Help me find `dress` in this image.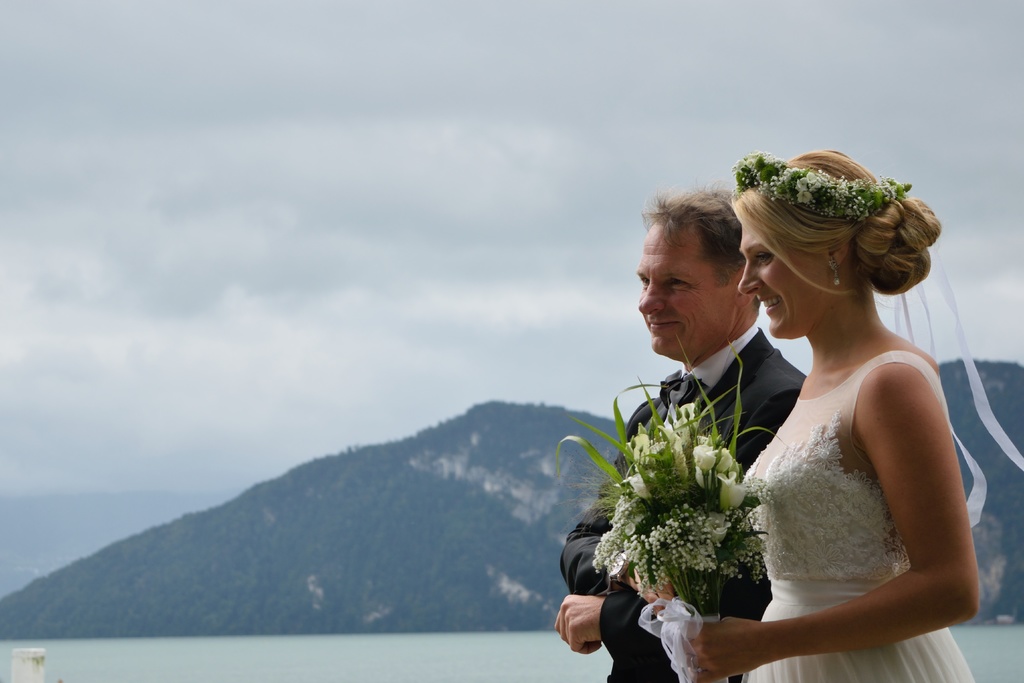
Found it: pyautogui.locateOnScreen(740, 347, 973, 682).
